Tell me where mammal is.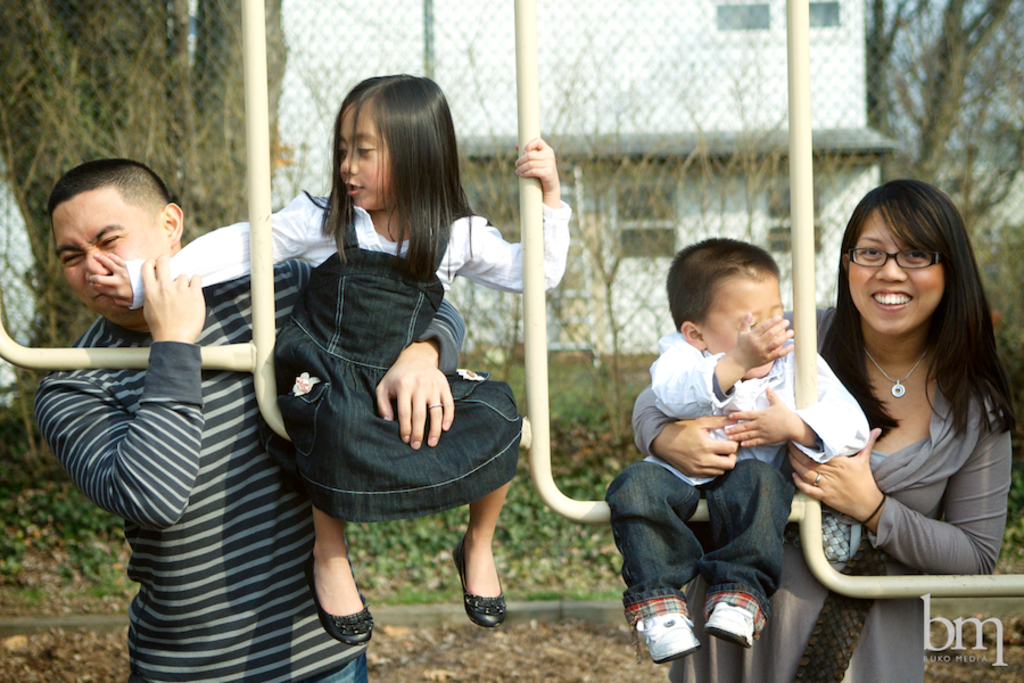
mammal is at pyautogui.locateOnScreen(627, 178, 1022, 682).
